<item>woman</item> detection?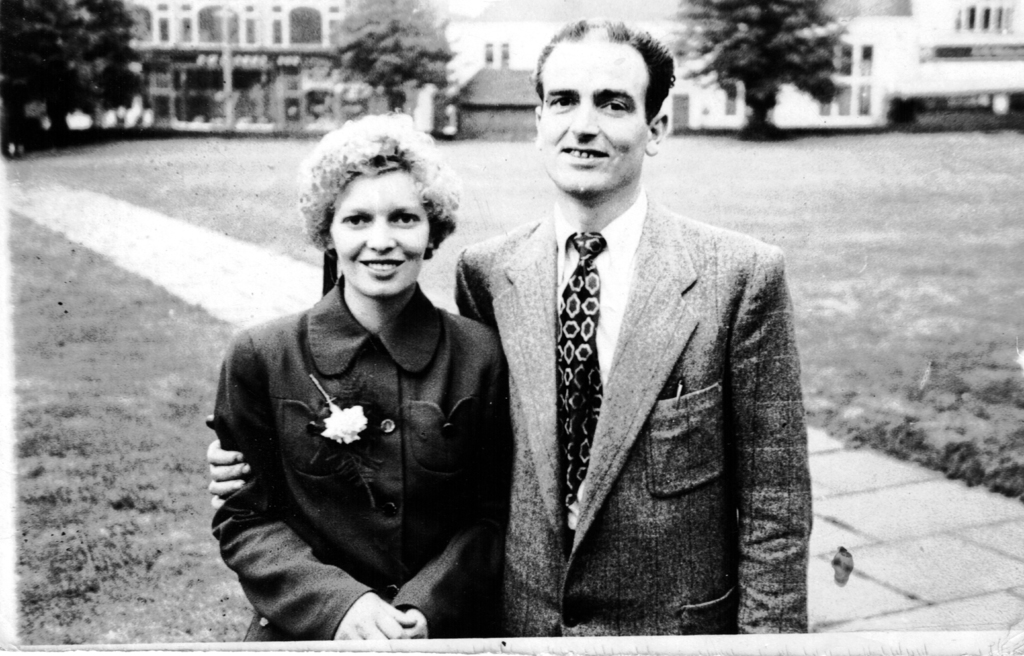
x1=223 y1=128 x2=531 y2=646
